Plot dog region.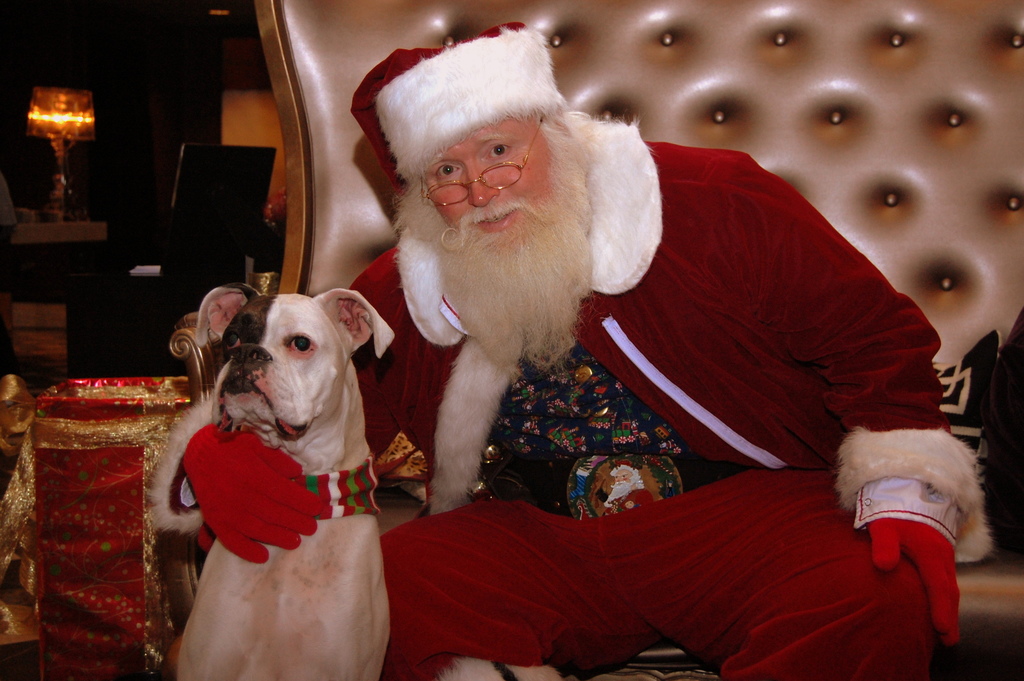
Plotted at bbox=(146, 285, 398, 680).
